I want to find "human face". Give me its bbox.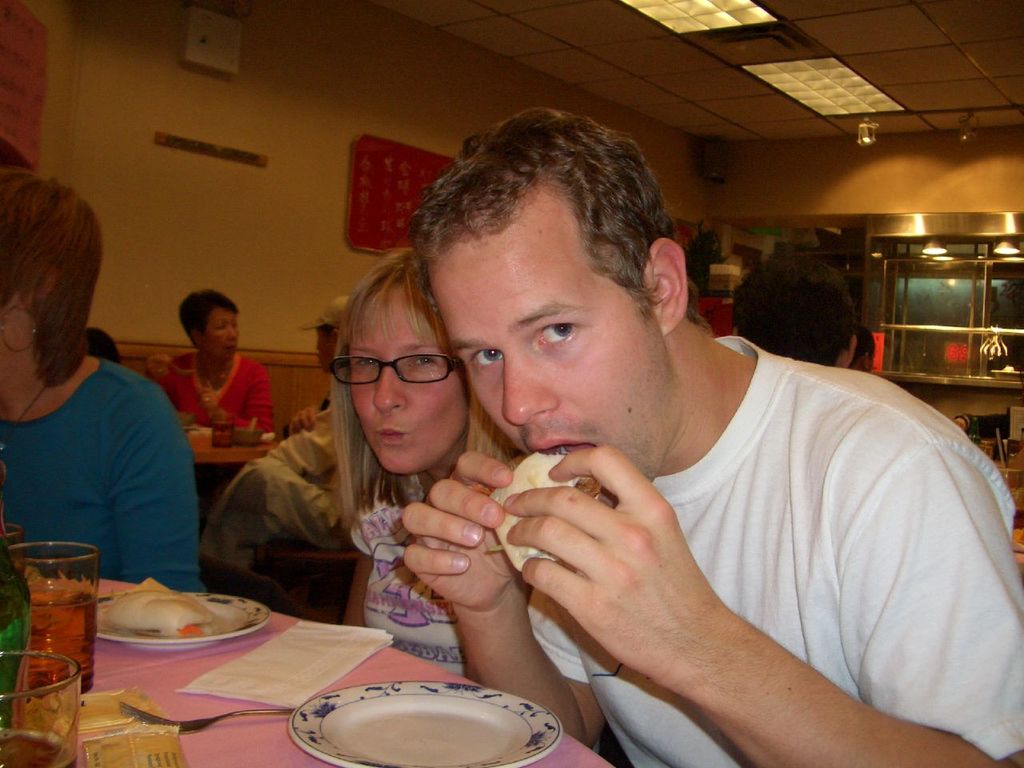
(left=350, top=286, right=470, bottom=474).
